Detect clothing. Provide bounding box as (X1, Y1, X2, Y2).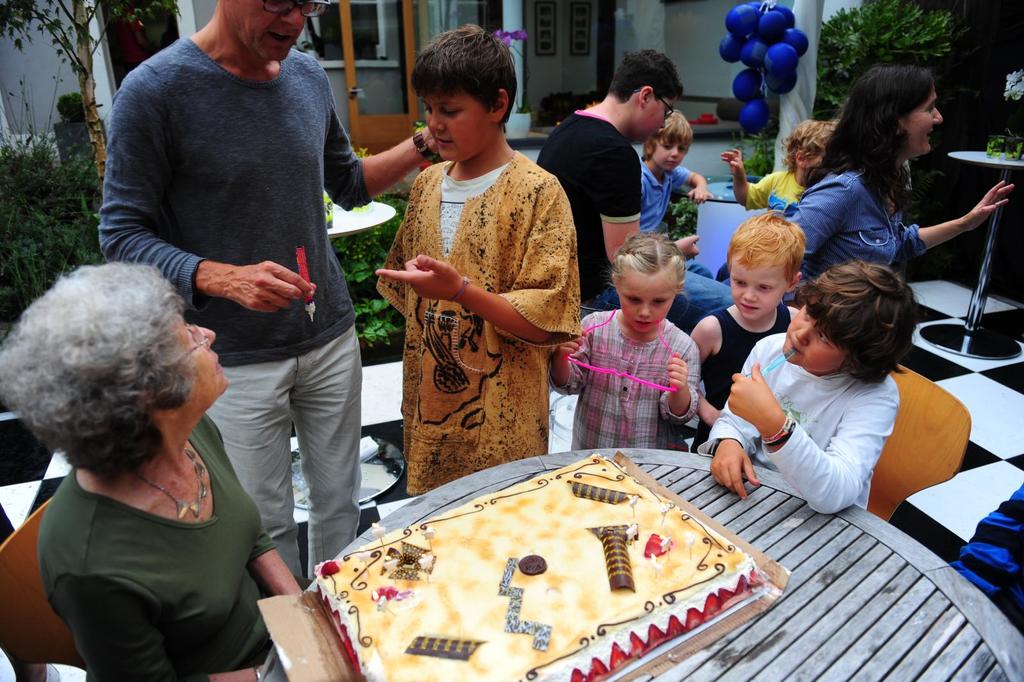
(99, 40, 375, 574).
